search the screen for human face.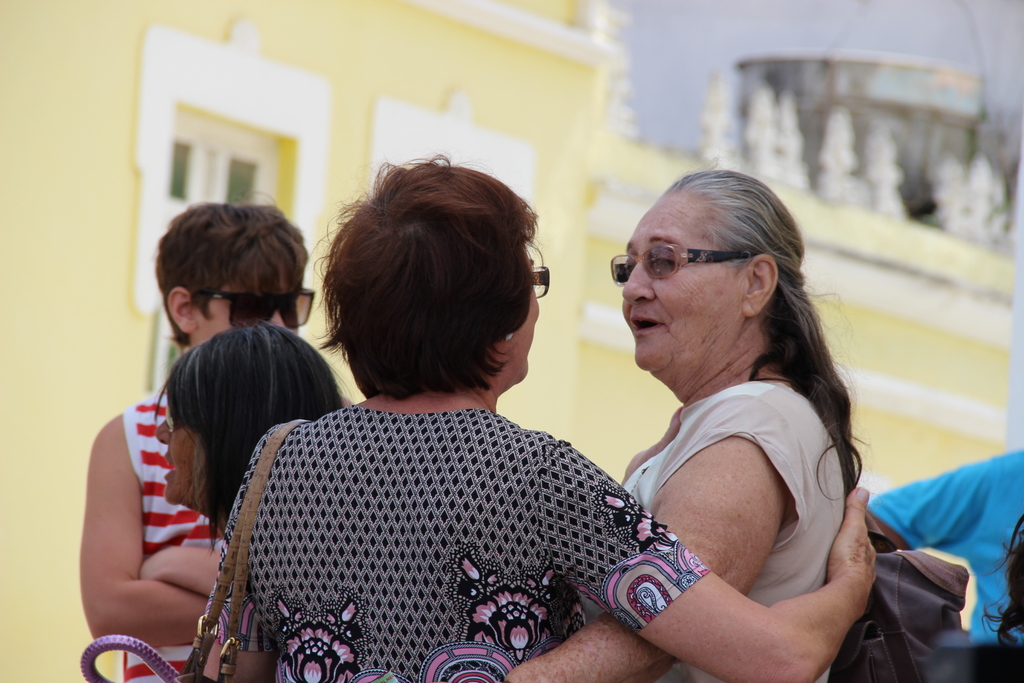
Found at (x1=505, y1=252, x2=543, y2=385).
